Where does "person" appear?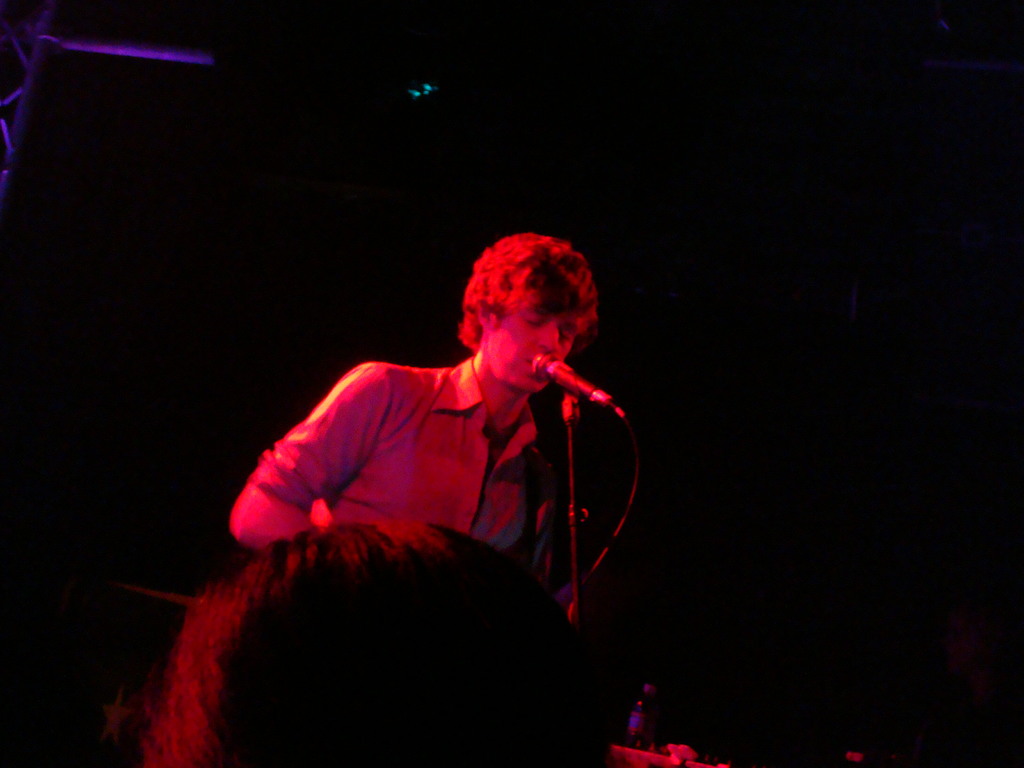
Appears at left=228, top=211, right=651, bottom=648.
